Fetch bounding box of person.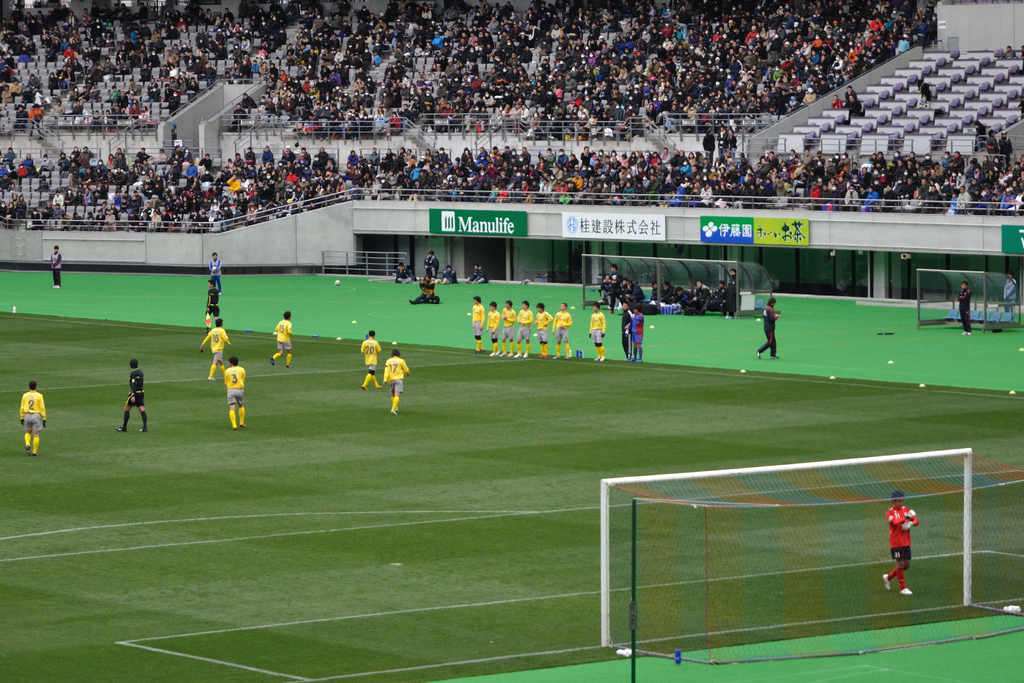
Bbox: detection(588, 302, 607, 363).
